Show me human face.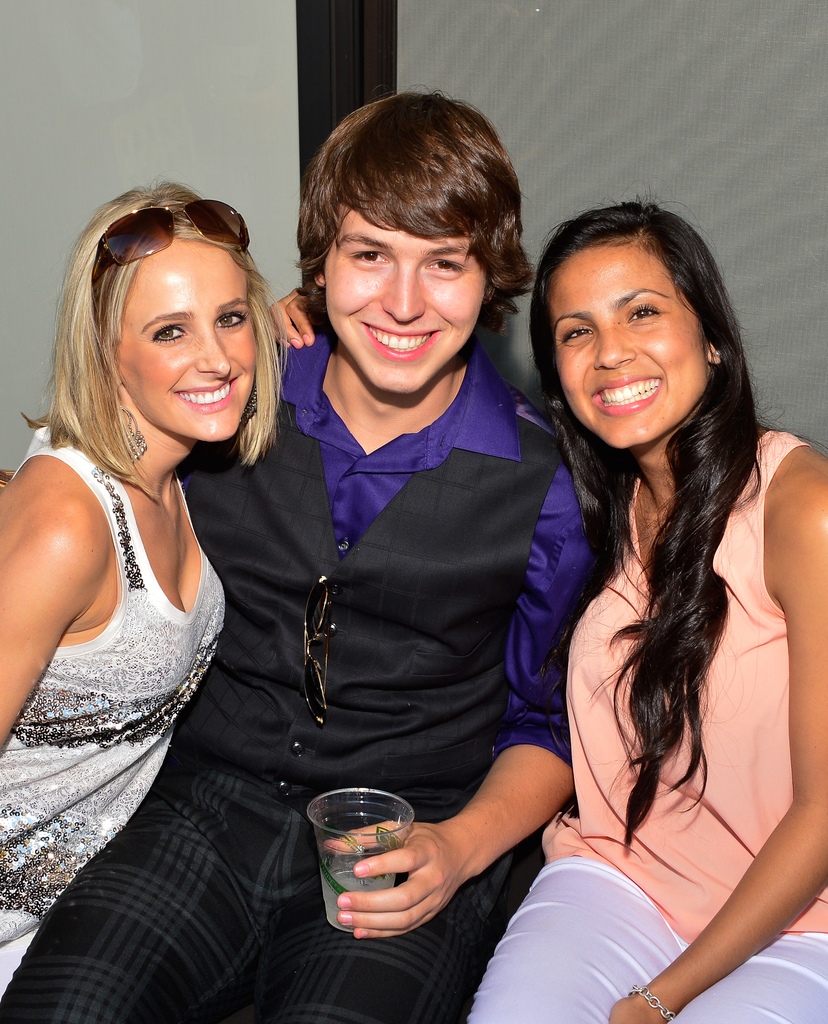
human face is here: select_region(117, 236, 258, 440).
